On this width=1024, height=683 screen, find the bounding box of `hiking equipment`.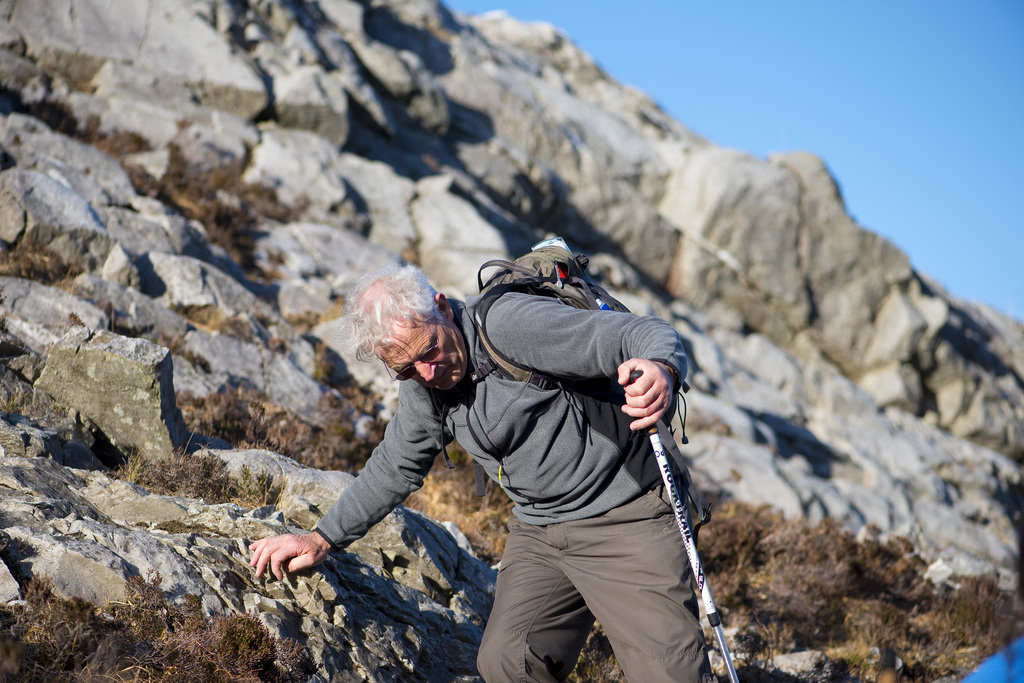
Bounding box: box(430, 225, 695, 543).
